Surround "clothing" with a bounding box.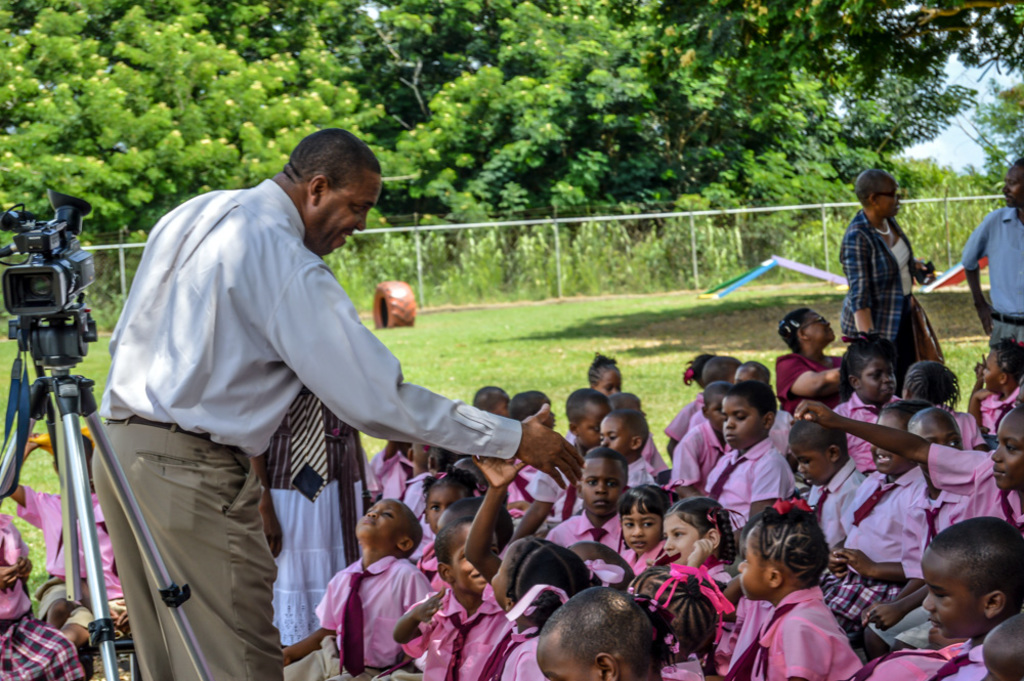
398, 582, 505, 679.
